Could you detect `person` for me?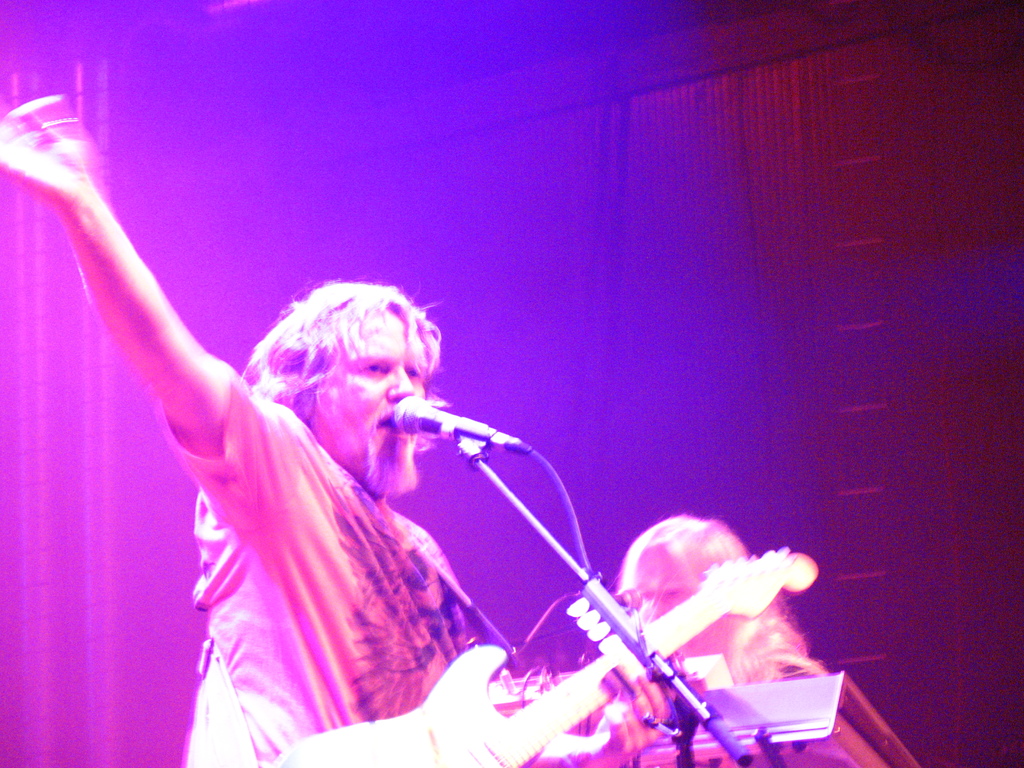
Detection result: [0, 100, 669, 767].
